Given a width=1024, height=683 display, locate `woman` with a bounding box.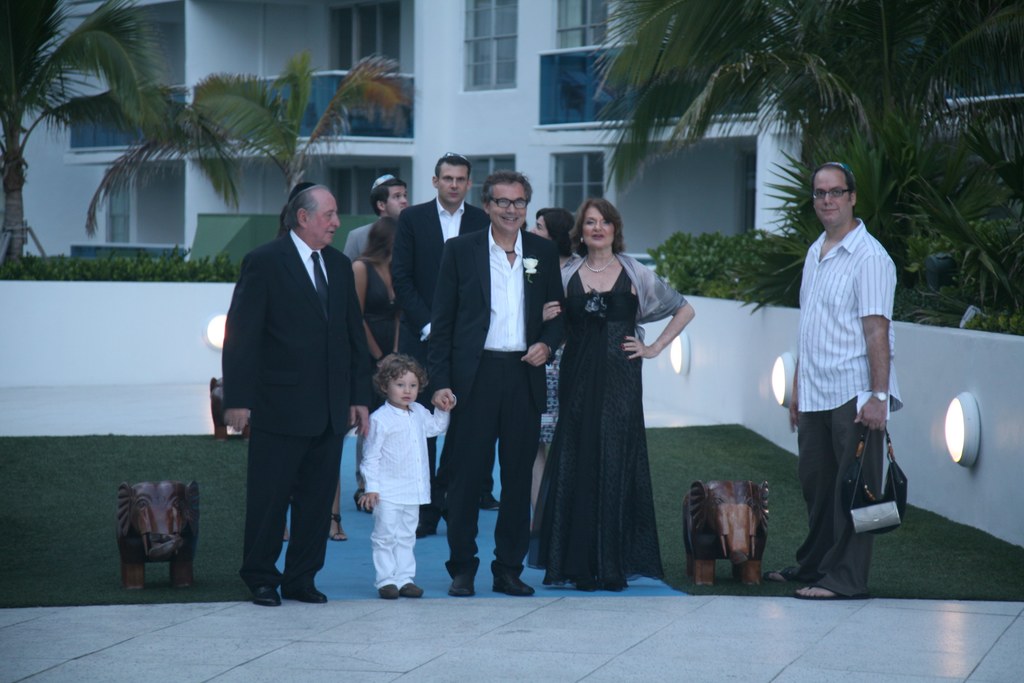
Located: rect(529, 195, 577, 565).
